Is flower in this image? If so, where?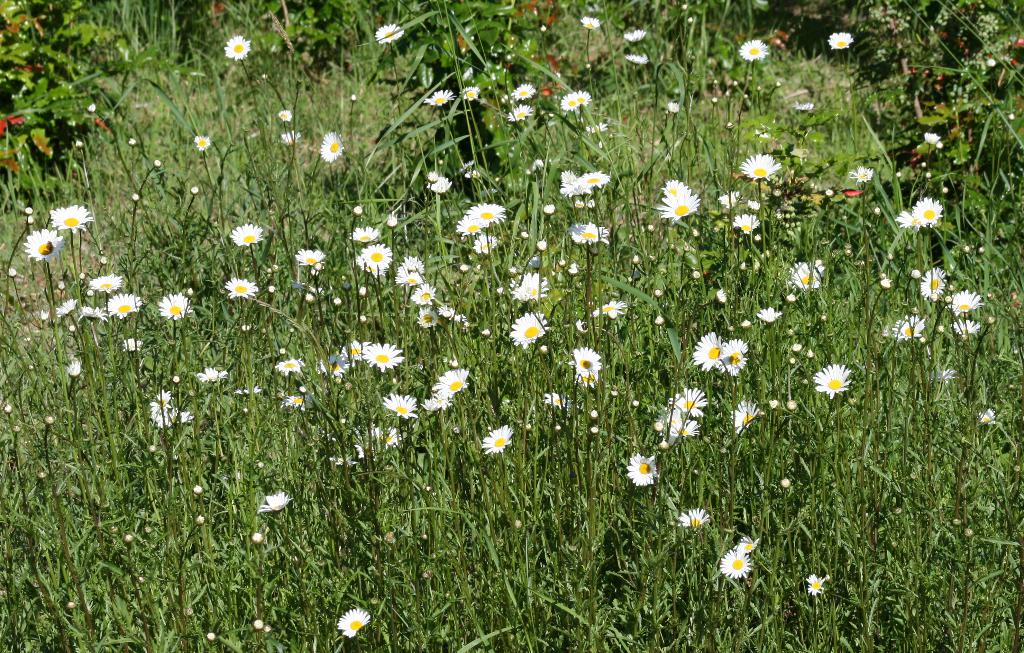
Yes, at 89/270/122/294.
